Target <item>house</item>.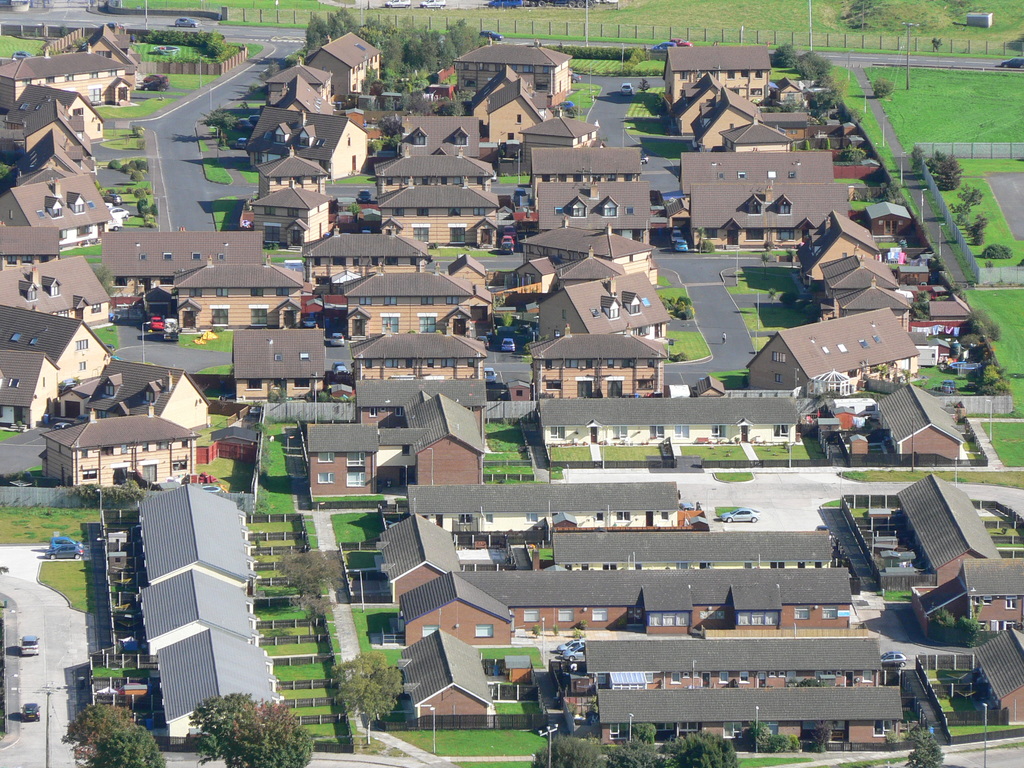
Target region: (left=469, top=44, right=572, bottom=100).
